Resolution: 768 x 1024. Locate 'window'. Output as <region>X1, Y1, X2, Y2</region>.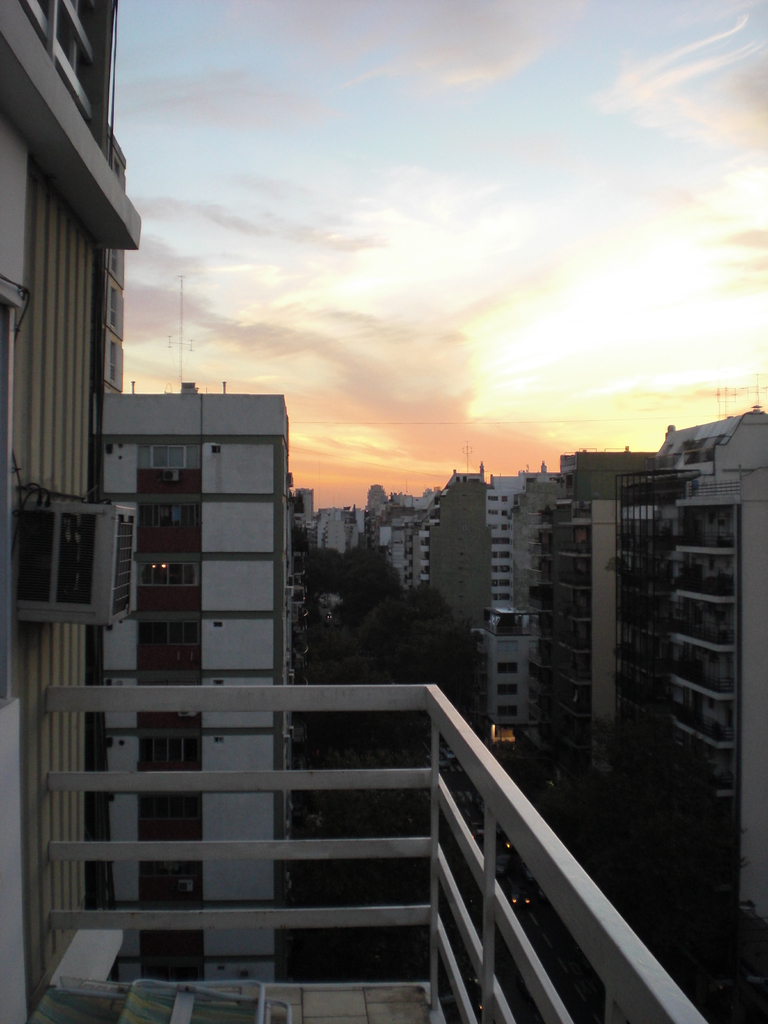
<region>492, 498, 499, 507</region>.
